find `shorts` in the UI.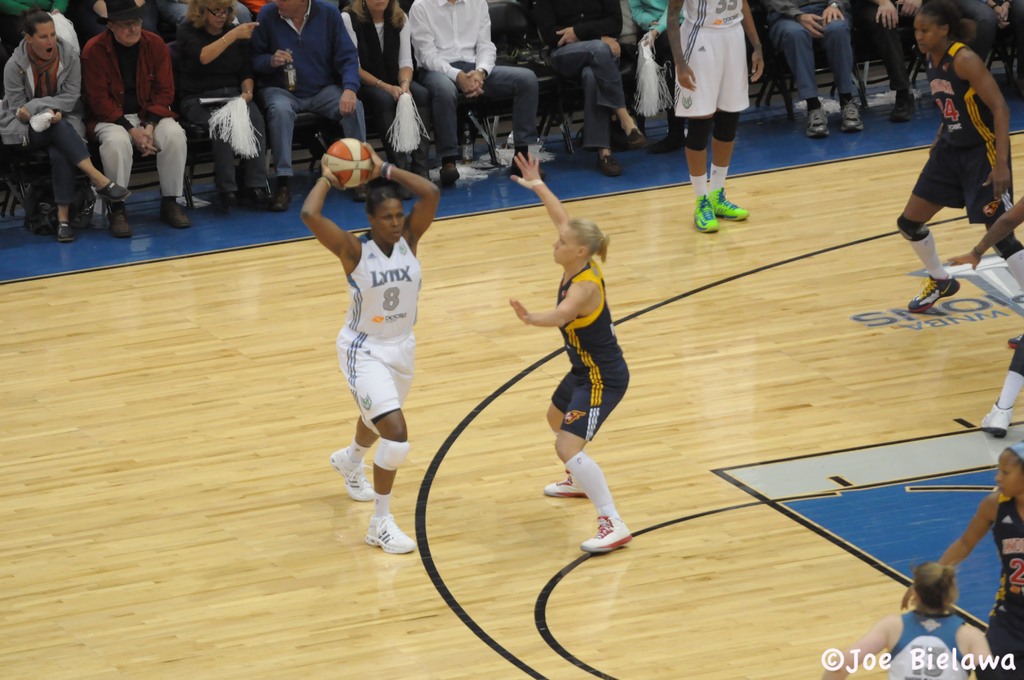
UI element at x1=333, y1=322, x2=416, y2=435.
